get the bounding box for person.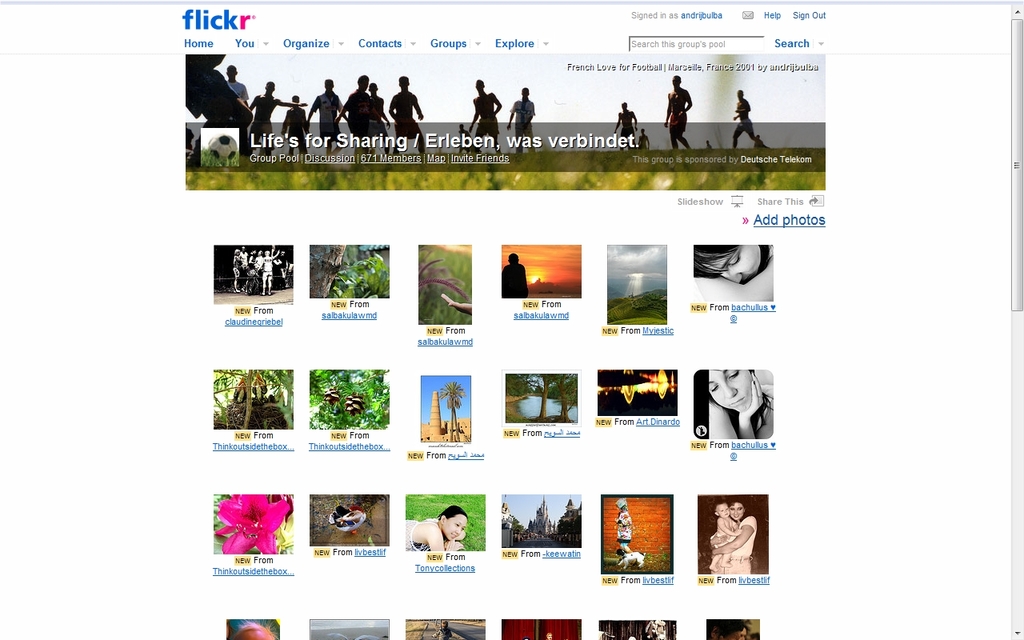
left=698, top=354, right=774, bottom=455.
